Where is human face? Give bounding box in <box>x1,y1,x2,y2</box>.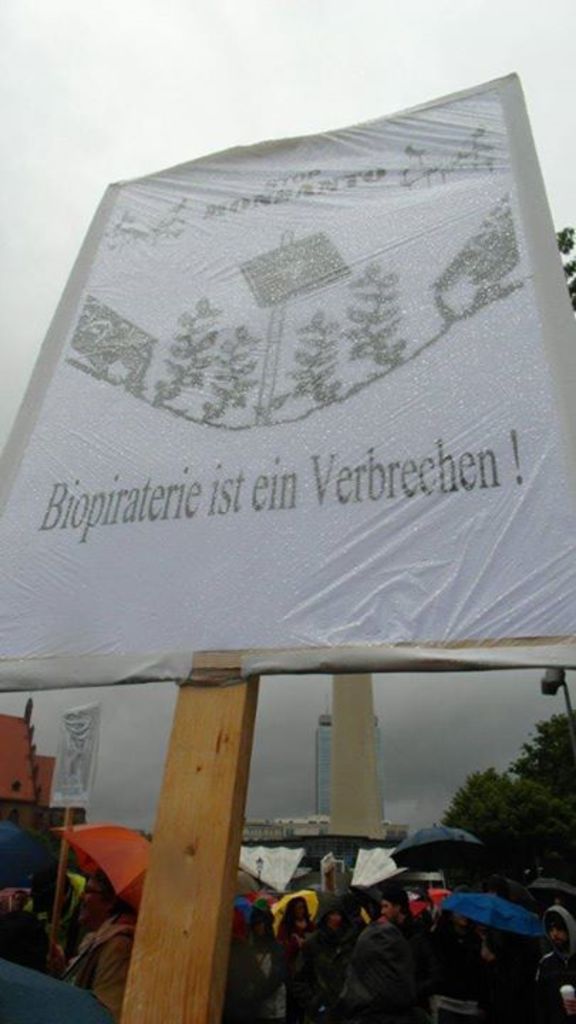
<box>377,899,393,923</box>.
